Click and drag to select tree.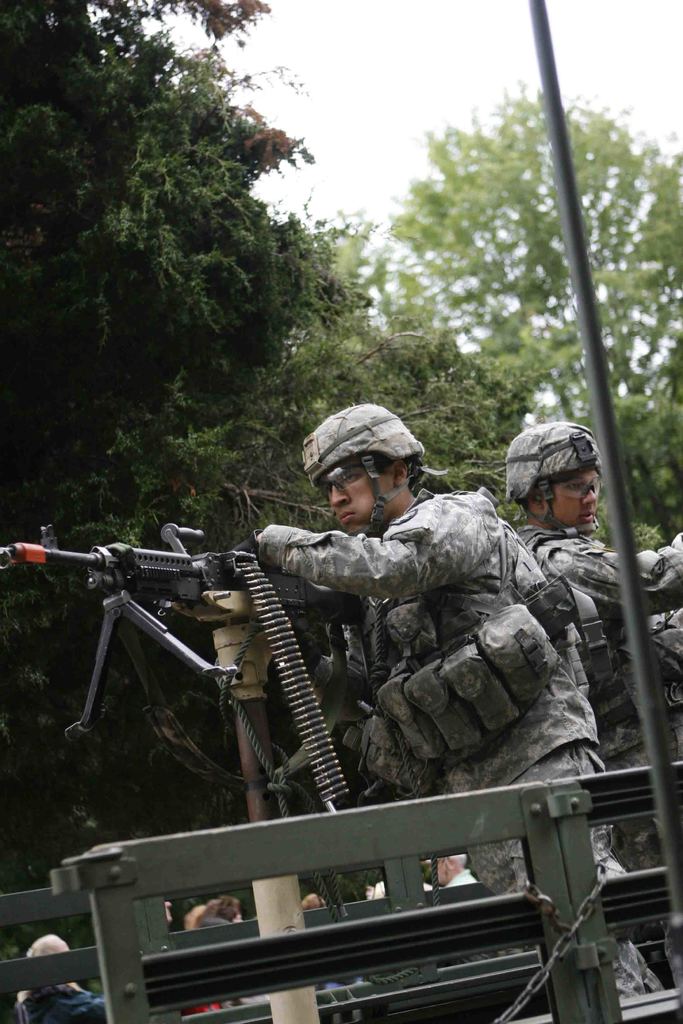
Selection: (377,73,682,545).
